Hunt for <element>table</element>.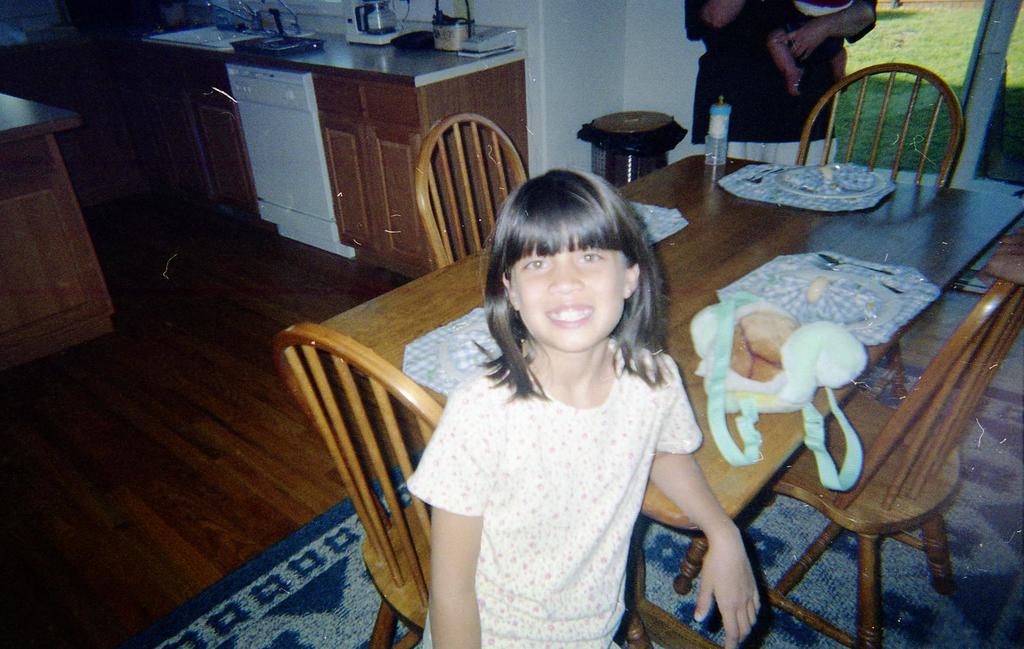
Hunted down at 305, 157, 1023, 648.
